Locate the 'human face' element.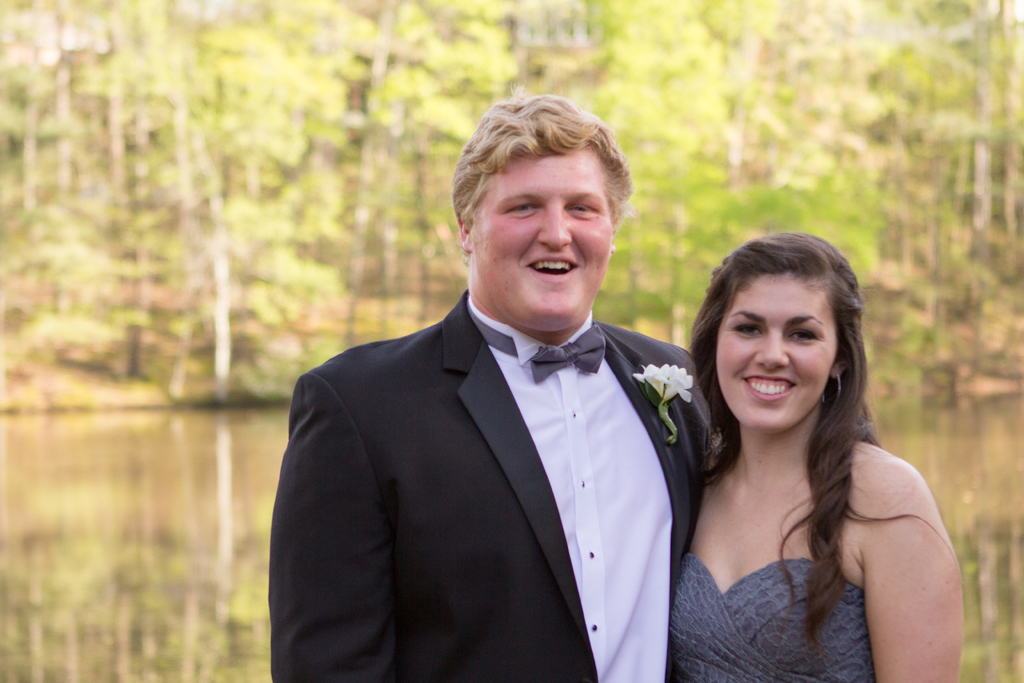
Element bbox: box(473, 140, 613, 336).
